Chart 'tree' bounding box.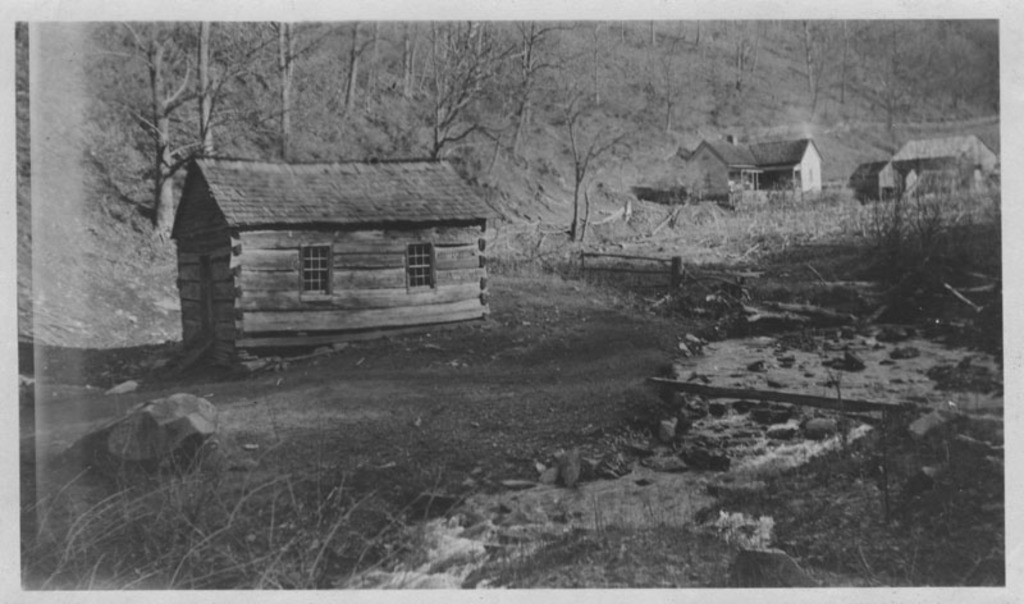
Charted: 918, 18, 1000, 125.
